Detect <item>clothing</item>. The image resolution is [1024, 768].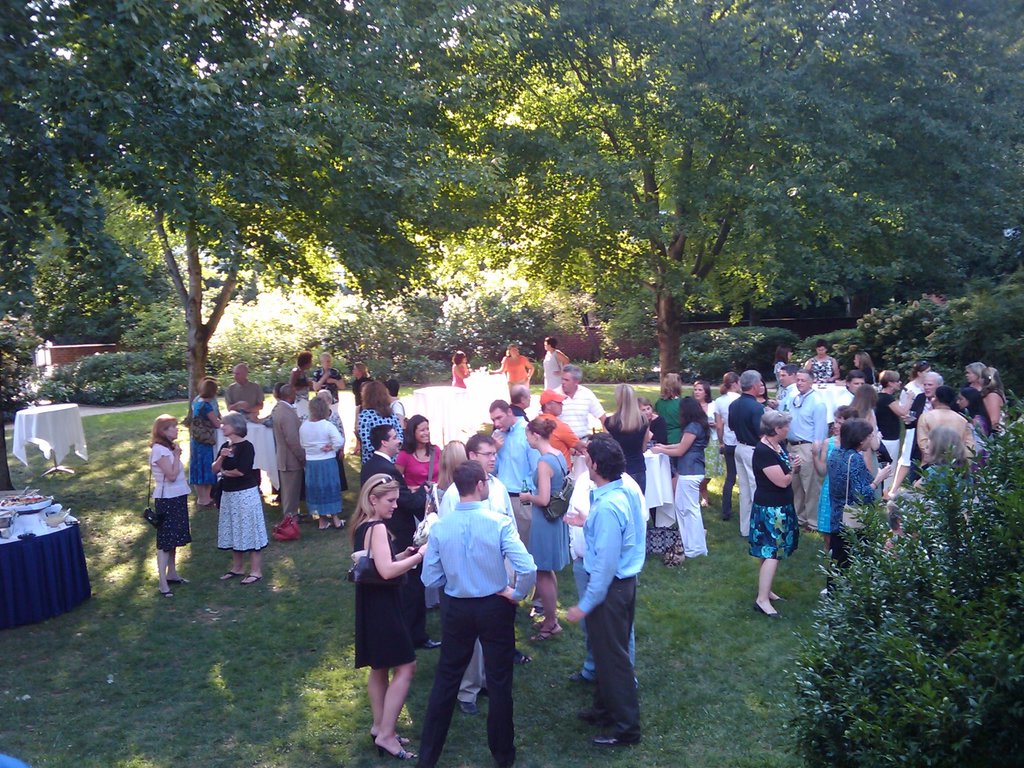
<box>914,407,973,464</box>.
